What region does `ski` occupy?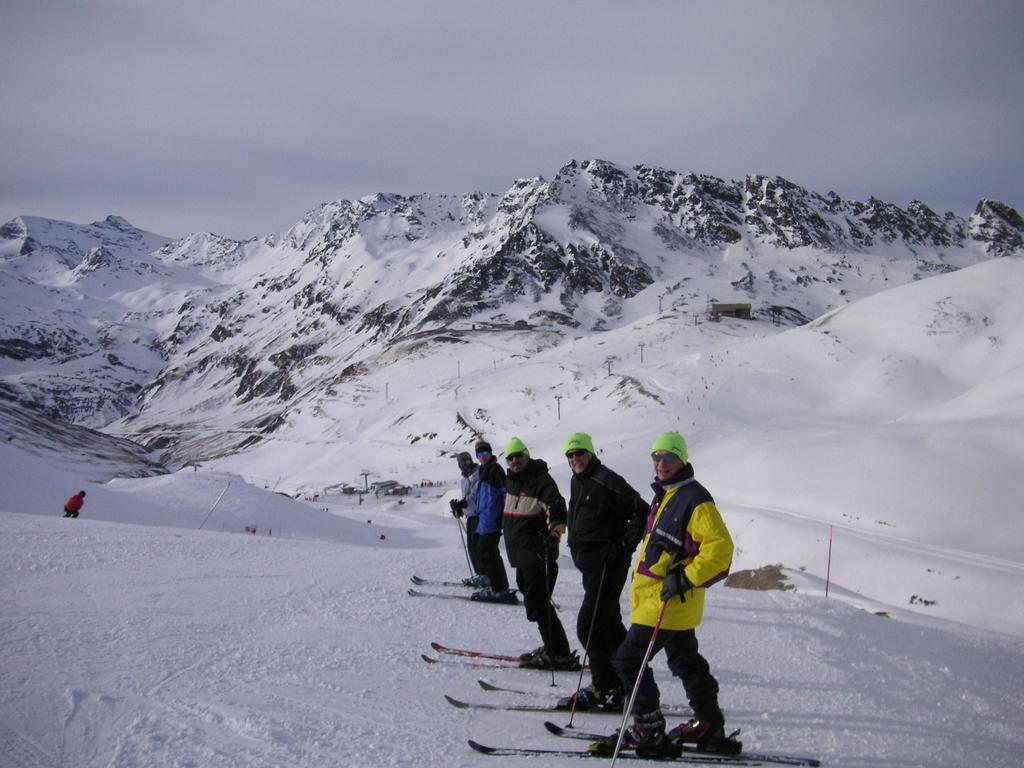
select_region(430, 642, 604, 675).
